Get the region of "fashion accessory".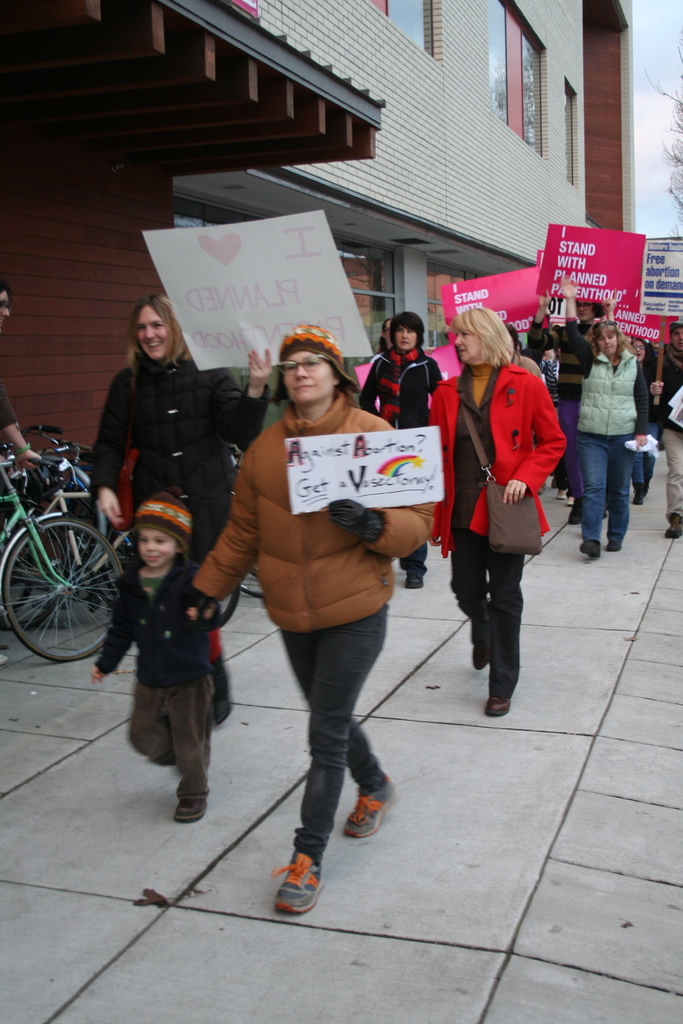
rect(379, 344, 422, 422).
